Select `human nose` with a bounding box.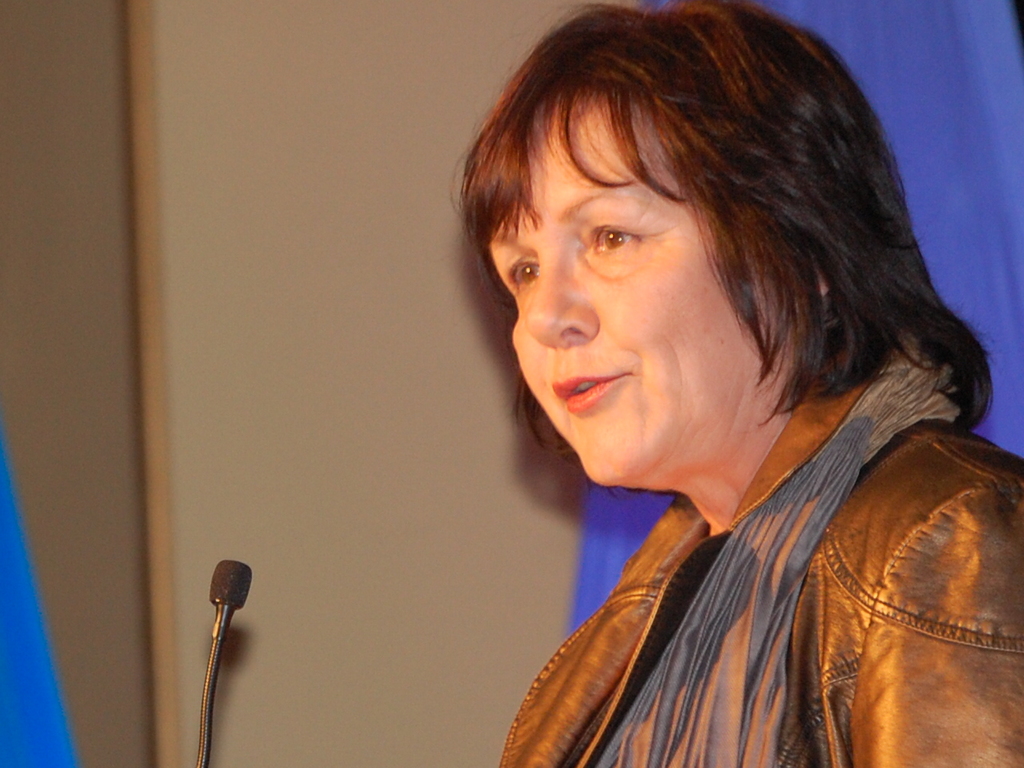
crop(519, 239, 599, 349).
